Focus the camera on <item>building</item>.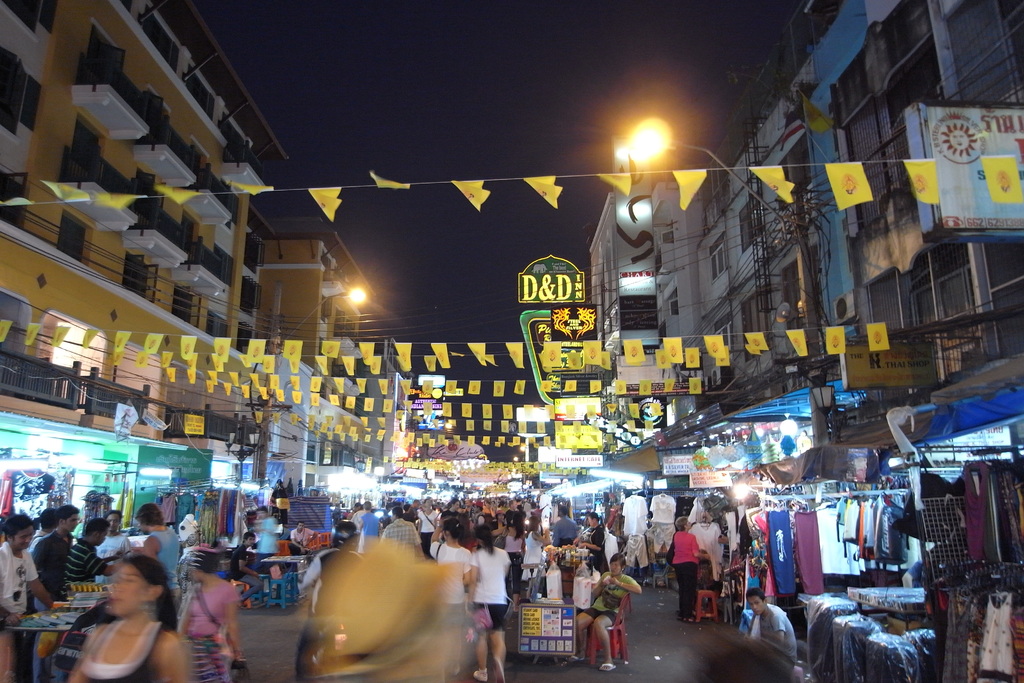
Focus region: 578/0/1023/441.
